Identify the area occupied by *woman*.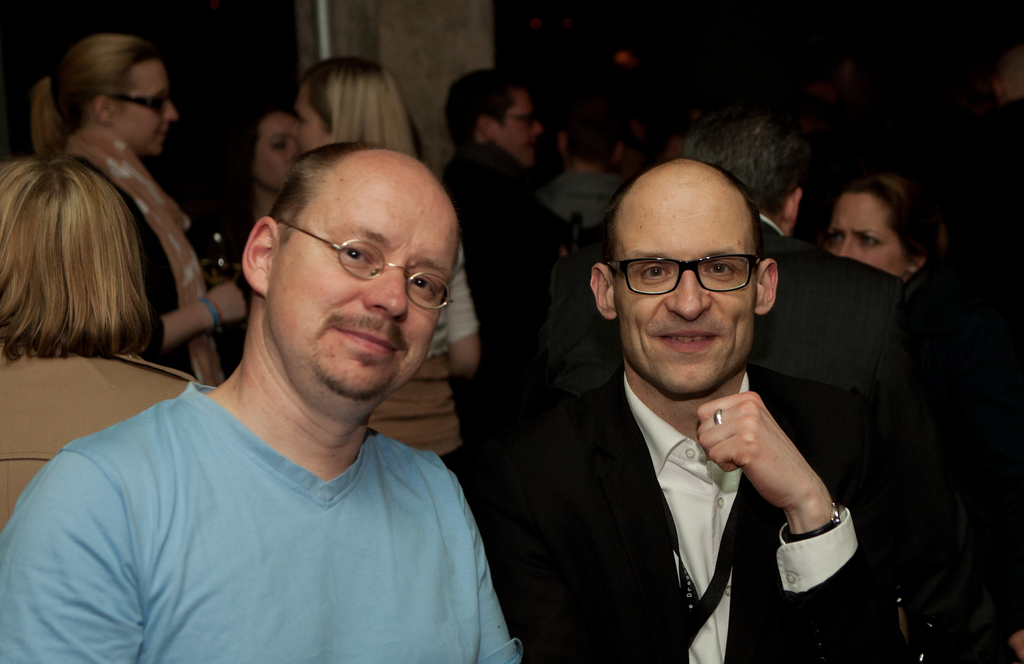
Area: select_region(283, 53, 479, 476).
